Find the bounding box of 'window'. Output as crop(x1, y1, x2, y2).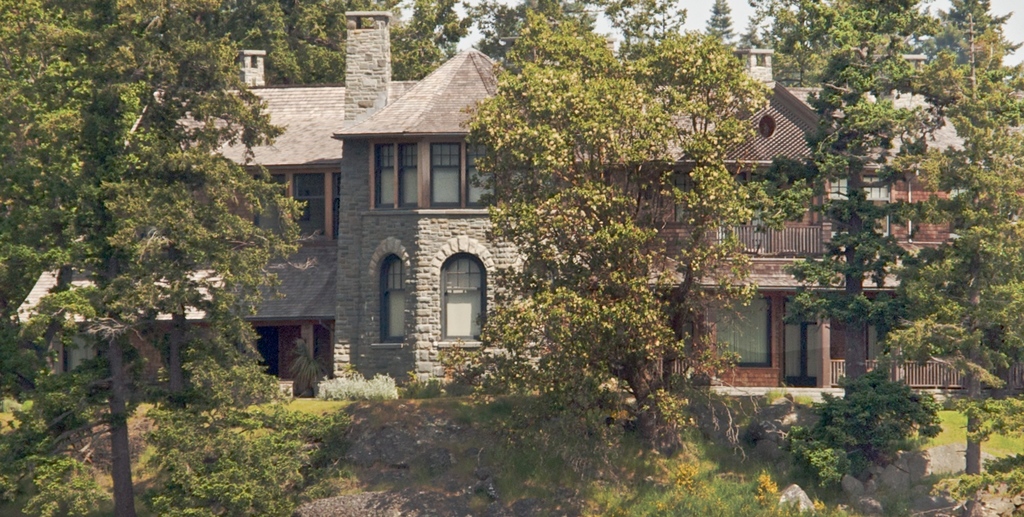
crop(820, 175, 844, 200).
